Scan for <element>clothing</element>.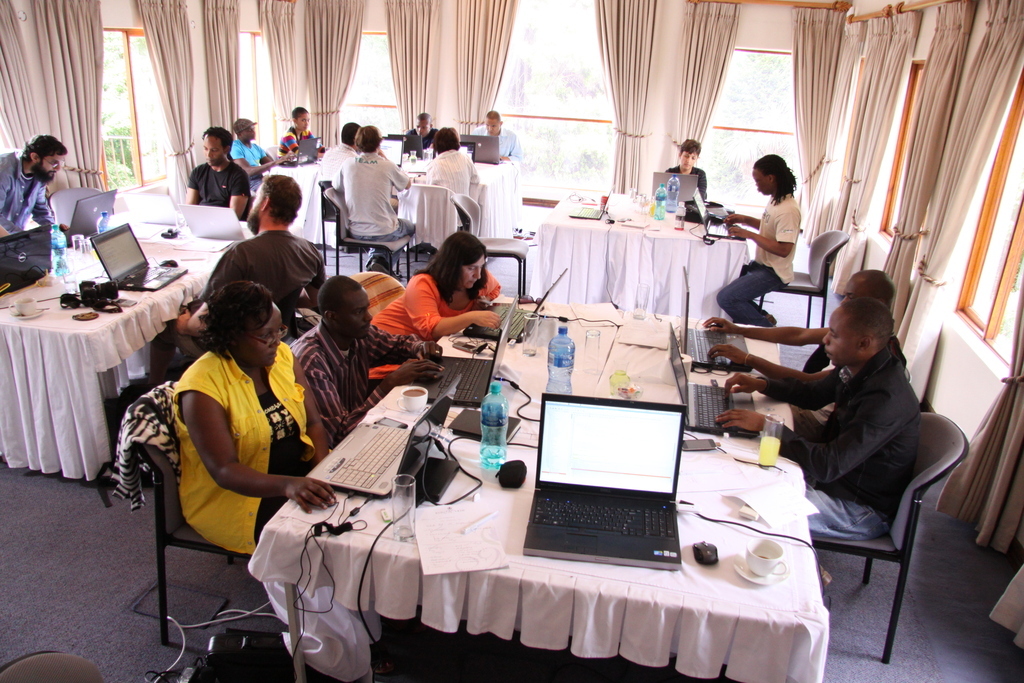
Scan result: (0, 149, 59, 231).
